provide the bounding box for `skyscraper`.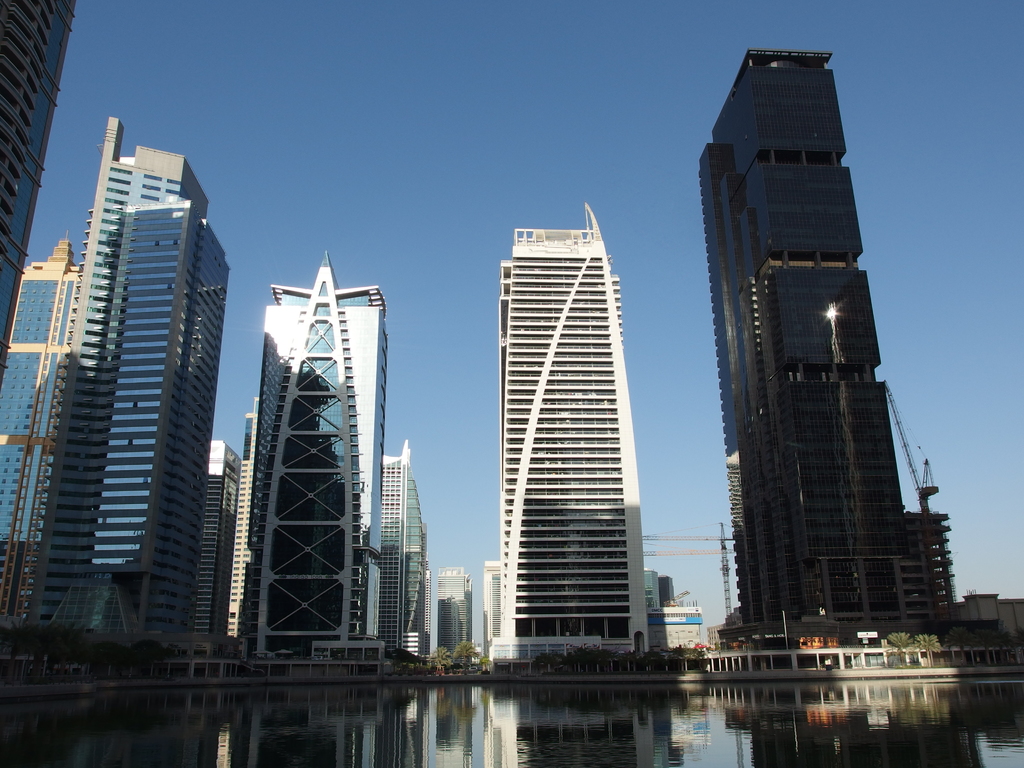
Rect(236, 257, 387, 661).
